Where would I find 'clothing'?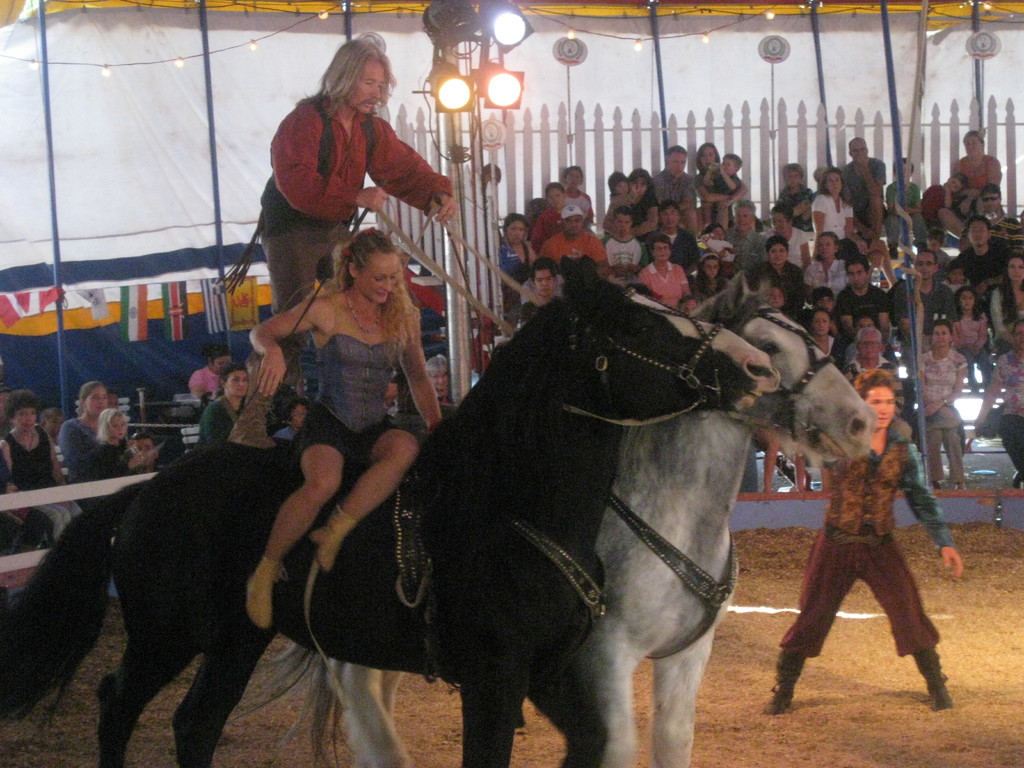
At box(259, 92, 454, 319).
